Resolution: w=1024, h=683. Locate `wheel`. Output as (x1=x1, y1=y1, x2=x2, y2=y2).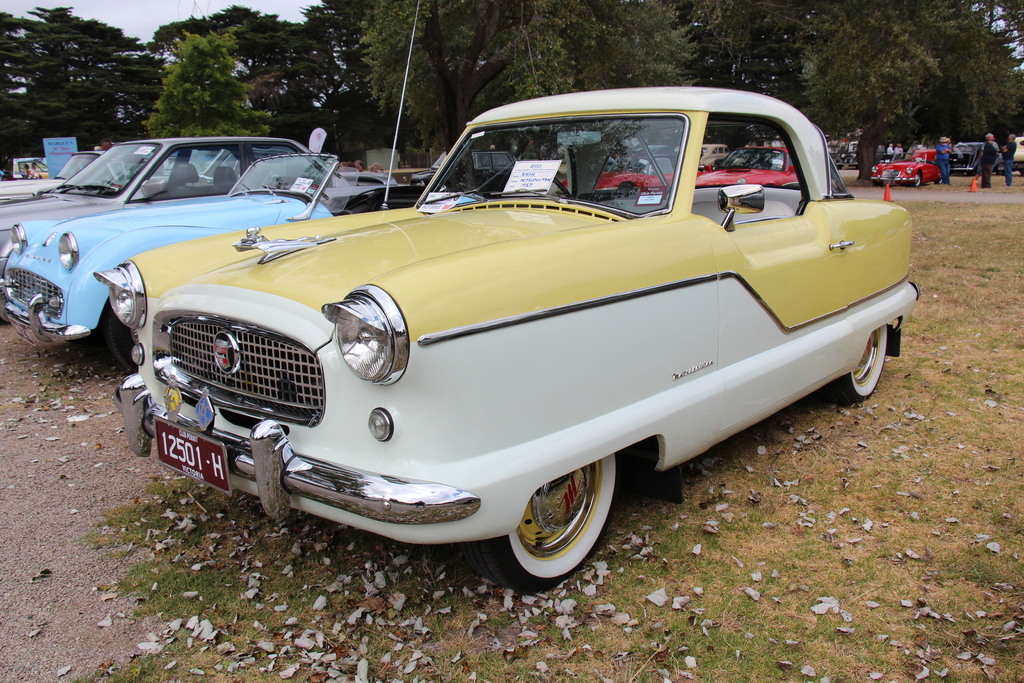
(x1=515, y1=474, x2=619, y2=573).
